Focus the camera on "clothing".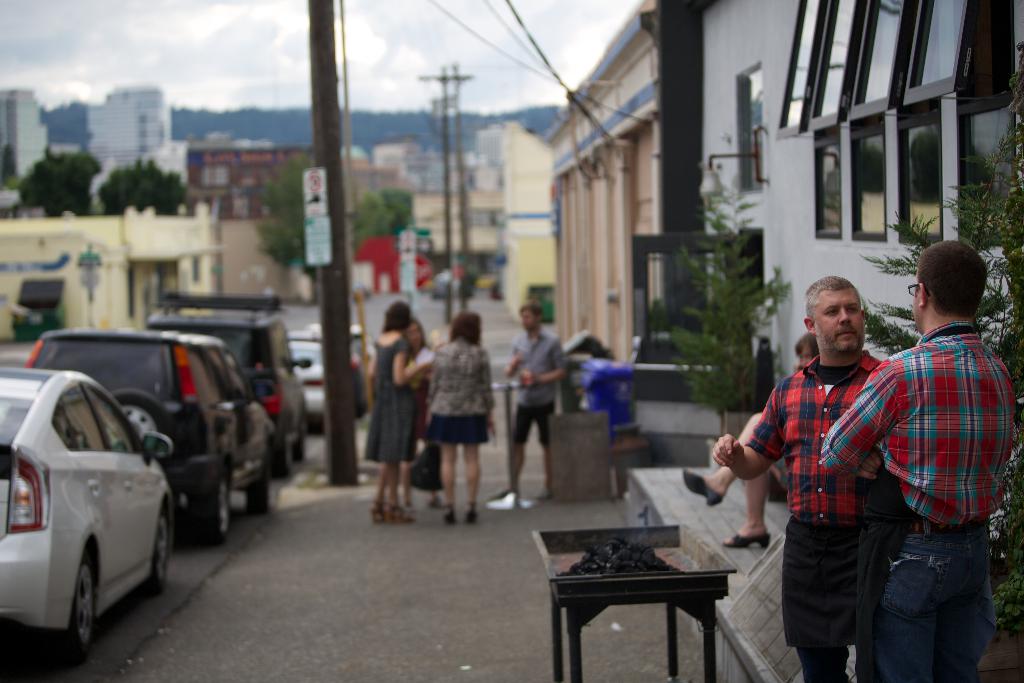
Focus region: <box>426,335,486,439</box>.
